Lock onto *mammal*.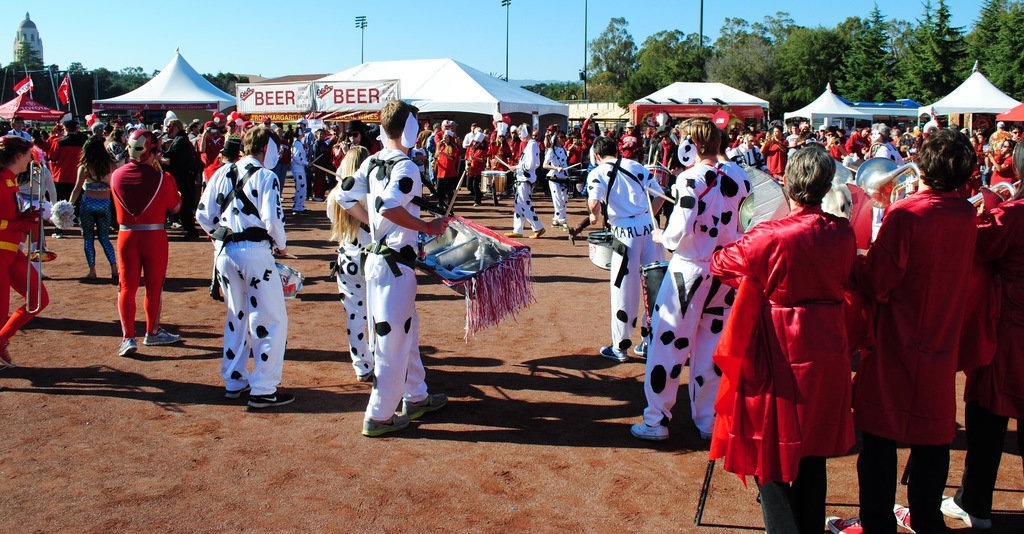
Locked: BBox(816, 127, 846, 162).
